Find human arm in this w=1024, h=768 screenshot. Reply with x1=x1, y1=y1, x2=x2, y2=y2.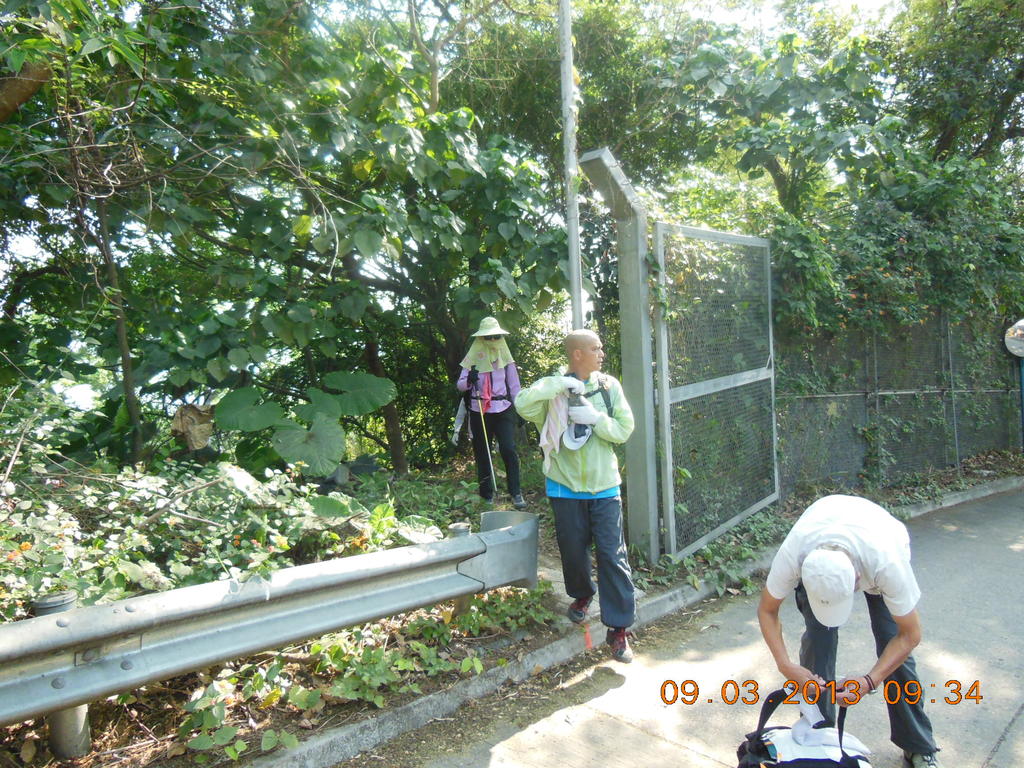
x1=505, y1=351, x2=516, y2=406.
